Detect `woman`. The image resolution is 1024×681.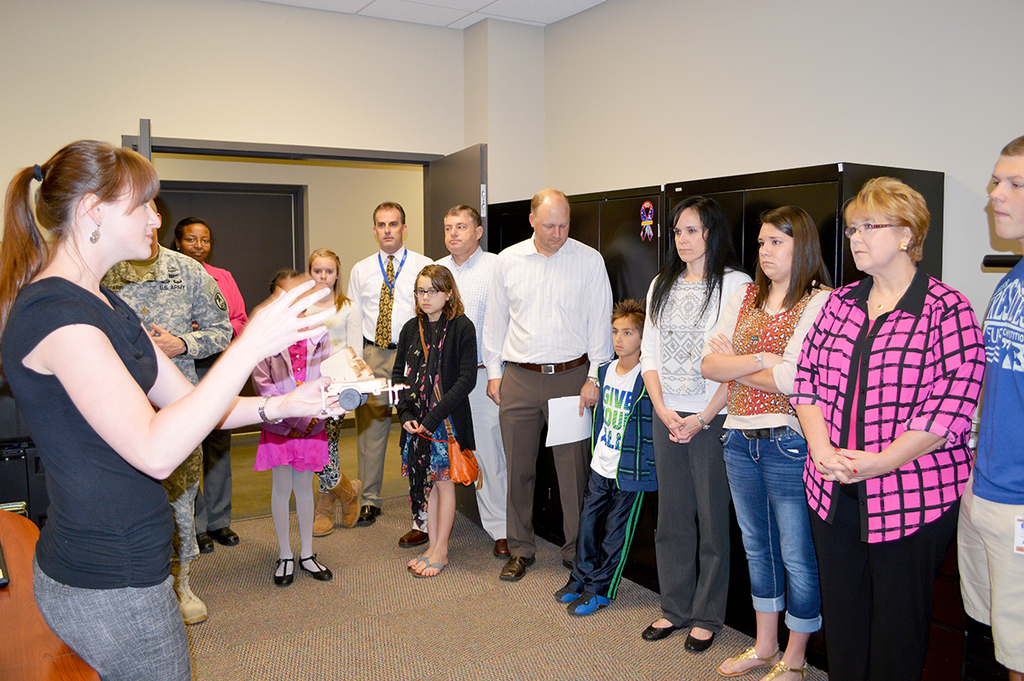
643/195/751/654.
